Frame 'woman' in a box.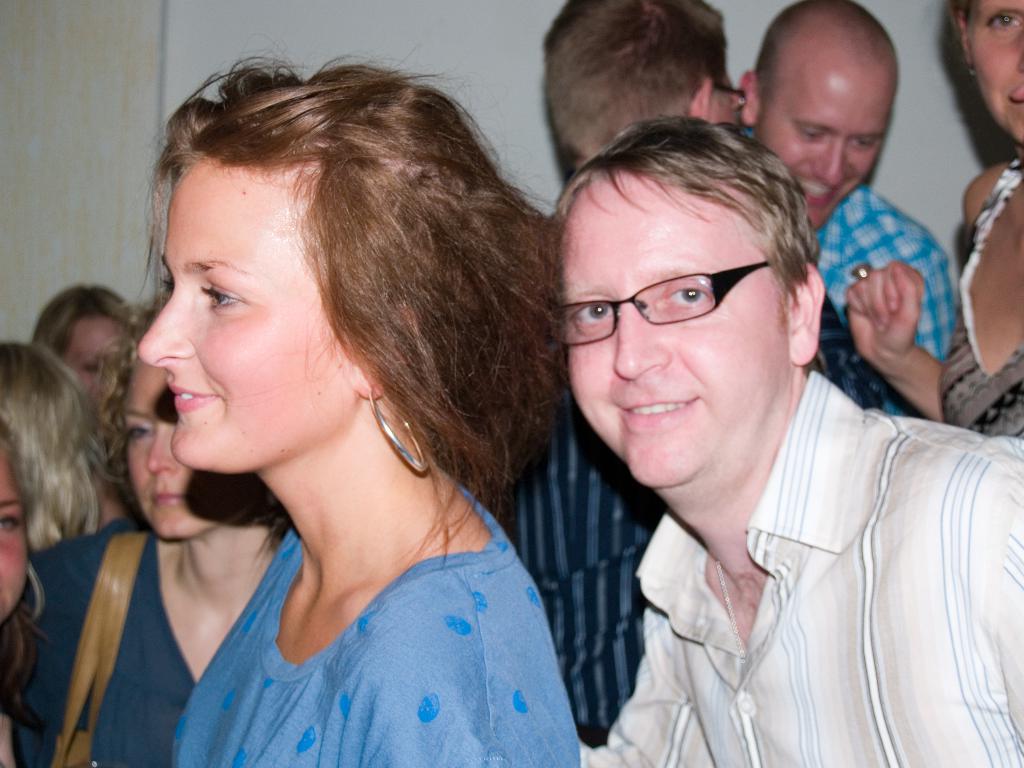
(44,60,600,728).
